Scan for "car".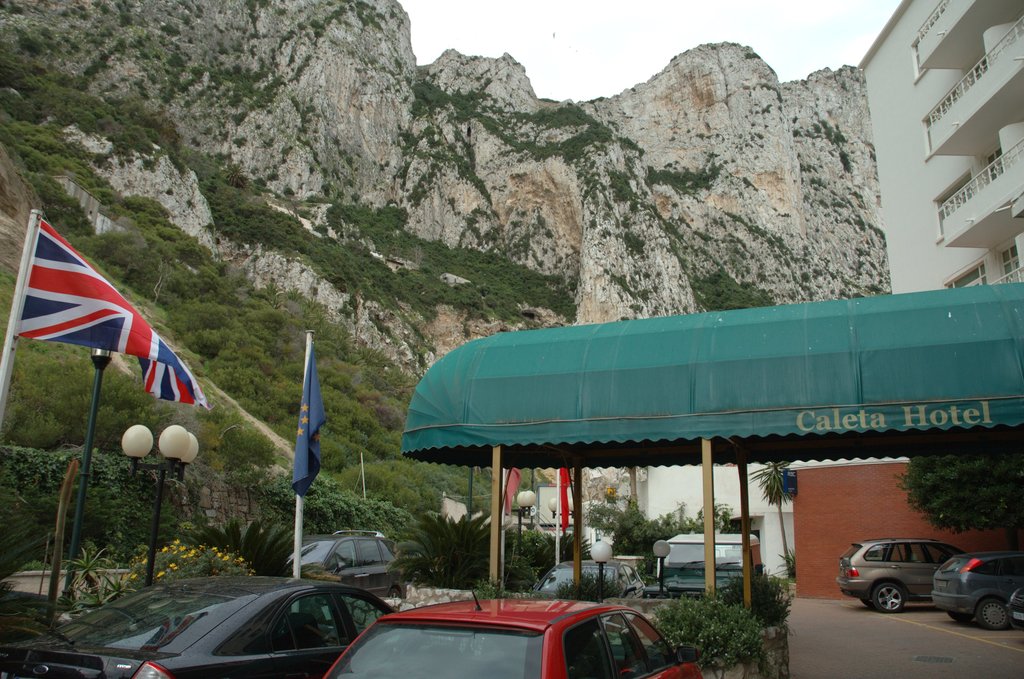
Scan result: (x1=1006, y1=578, x2=1023, y2=630).
